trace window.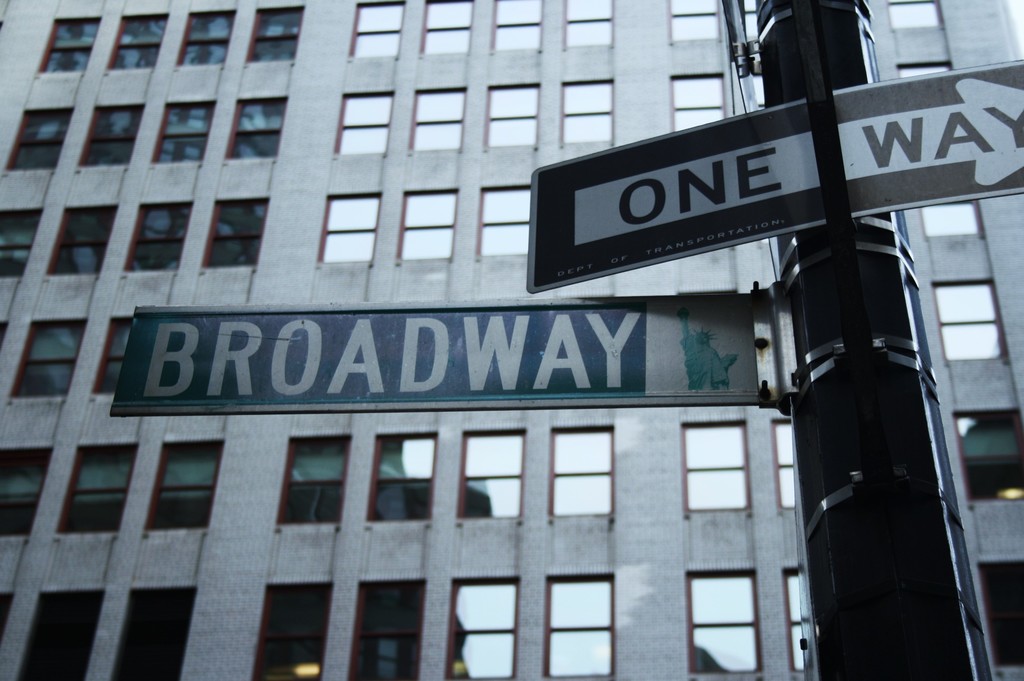
Traced to <bbox>31, 11, 102, 81</bbox>.
